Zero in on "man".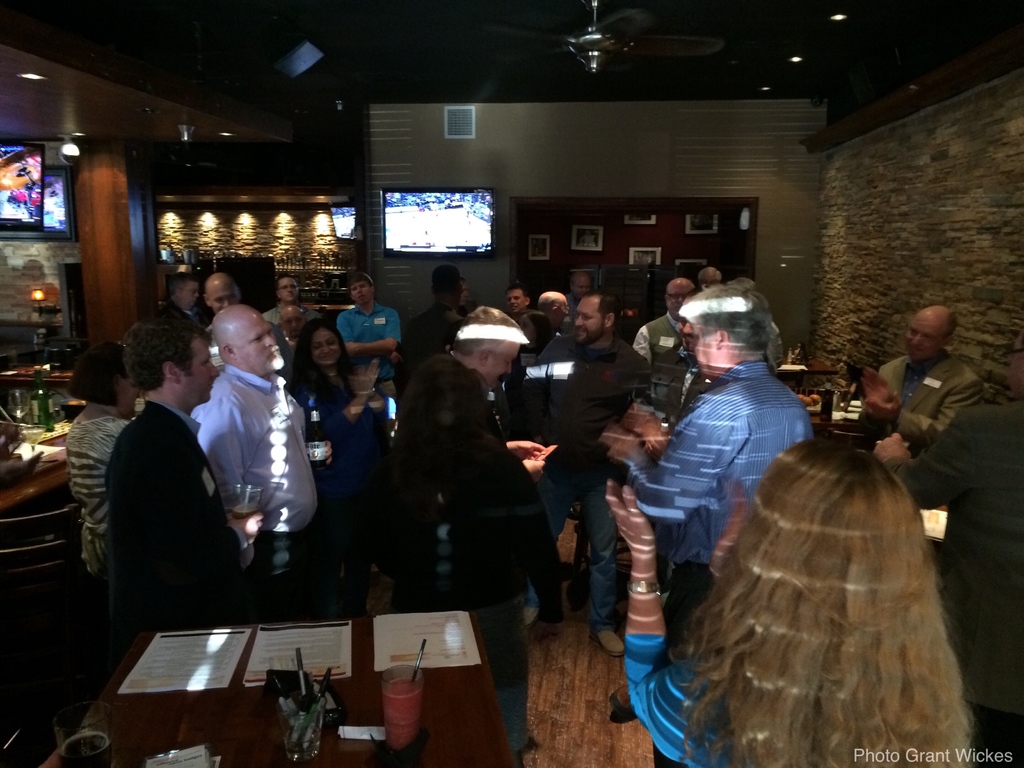
Zeroed in: (90,326,237,657).
